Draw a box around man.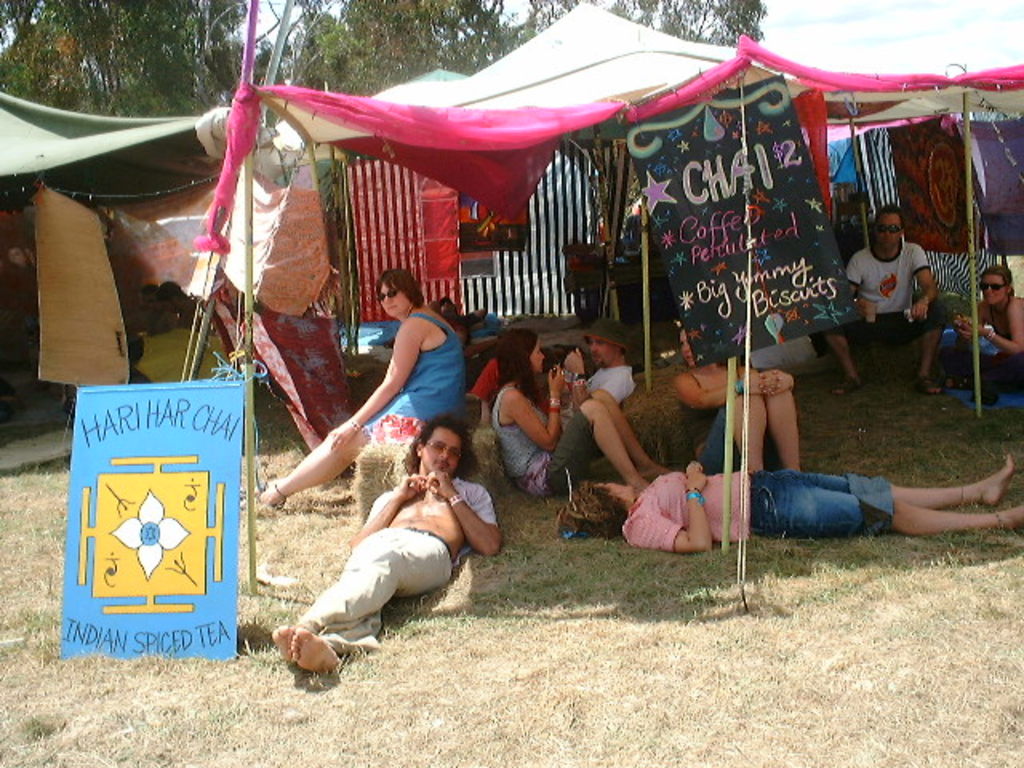
(821, 202, 947, 397).
